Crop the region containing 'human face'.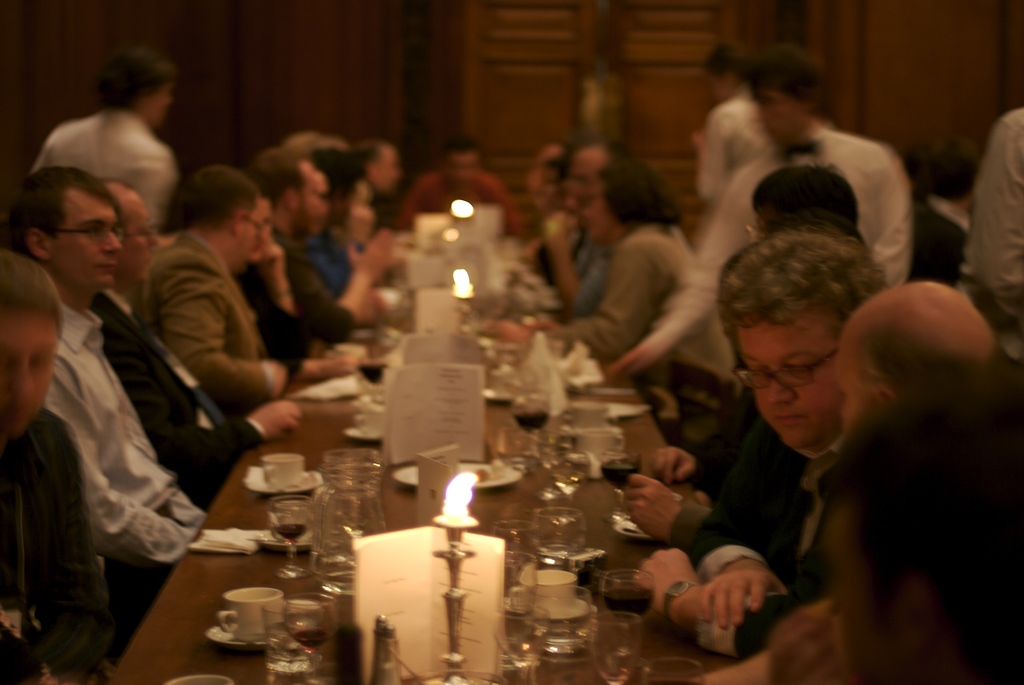
Crop region: bbox=[585, 183, 616, 242].
